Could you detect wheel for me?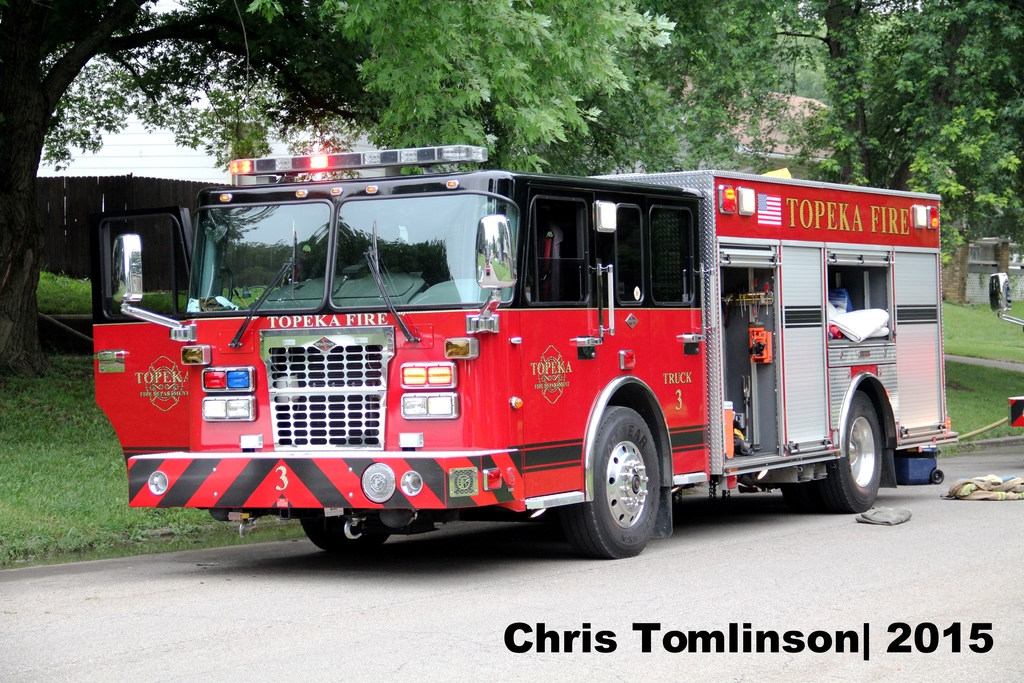
Detection result: region(300, 522, 383, 553).
